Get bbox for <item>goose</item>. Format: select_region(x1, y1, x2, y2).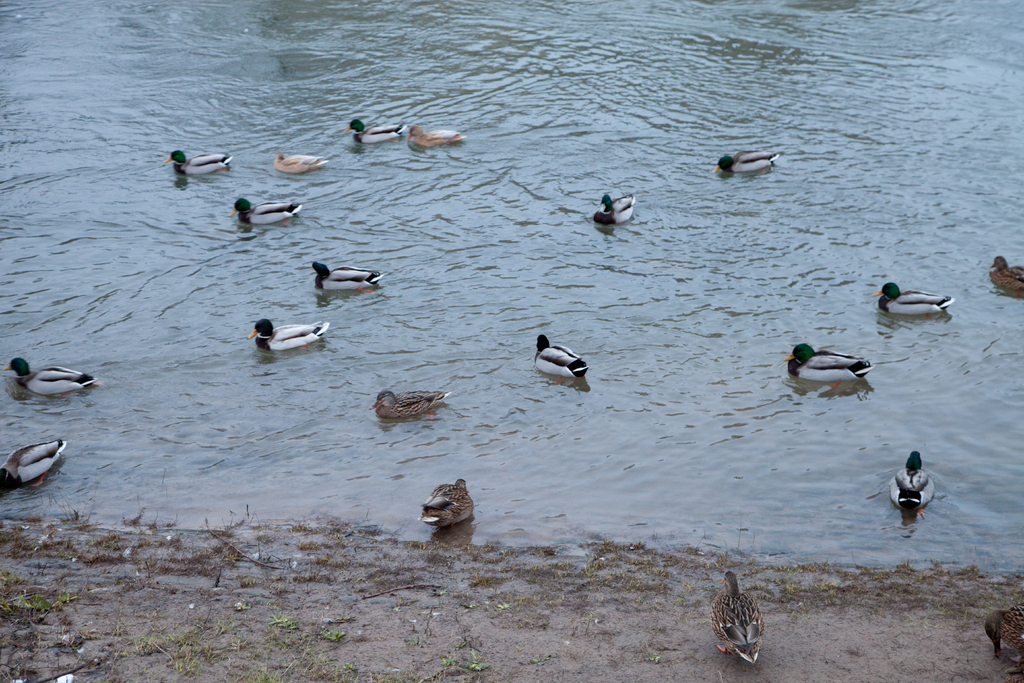
select_region(712, 148, 776, 177).
